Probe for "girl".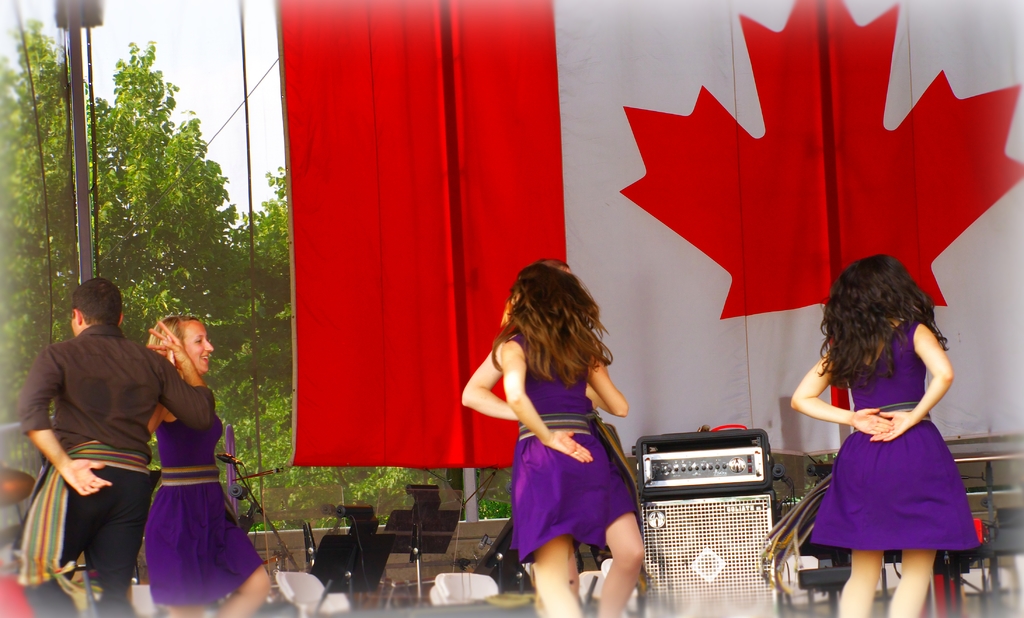
Probe result: rect(144, 315, 278, 617).
